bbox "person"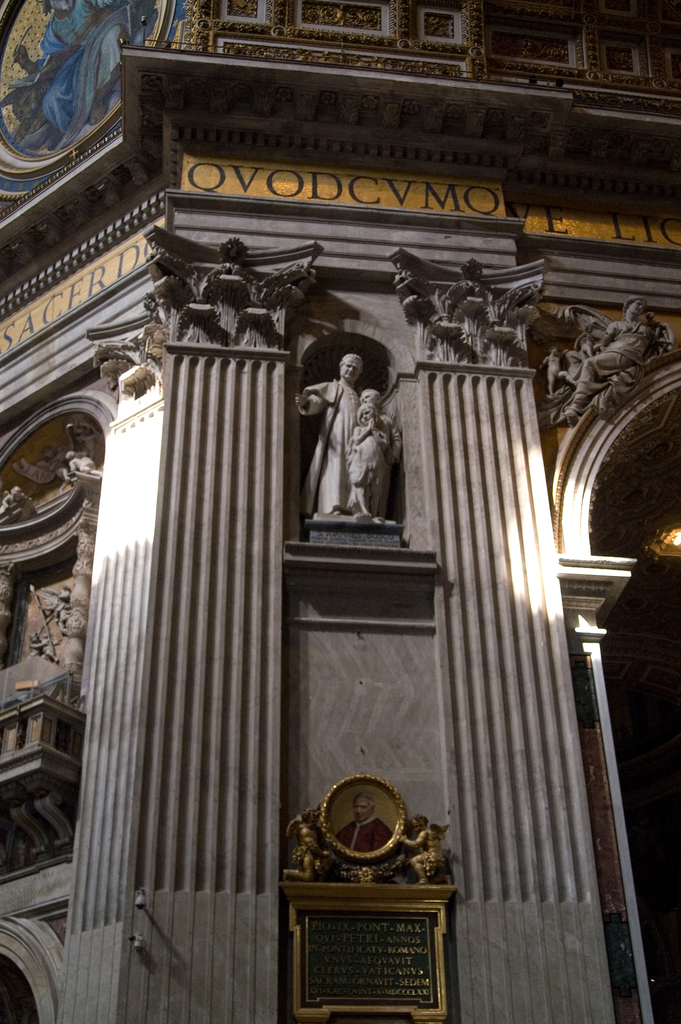
<bbox>356, 387, 400, 515</bbox>
